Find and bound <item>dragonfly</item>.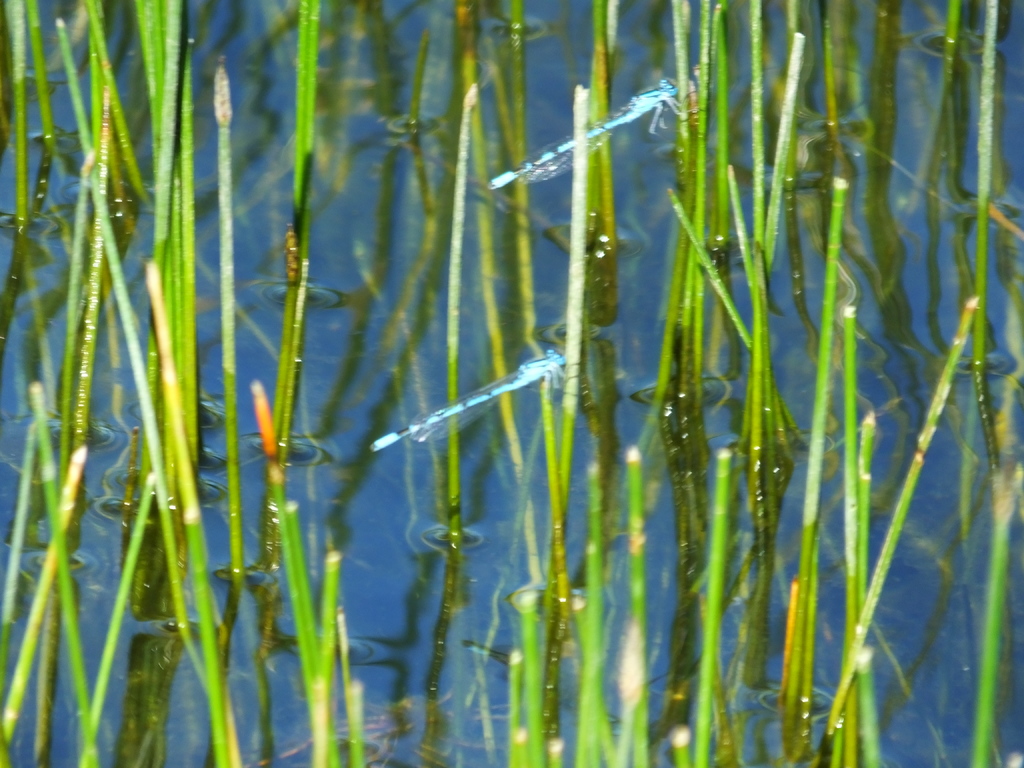
Bound: [369,349,589,452].
